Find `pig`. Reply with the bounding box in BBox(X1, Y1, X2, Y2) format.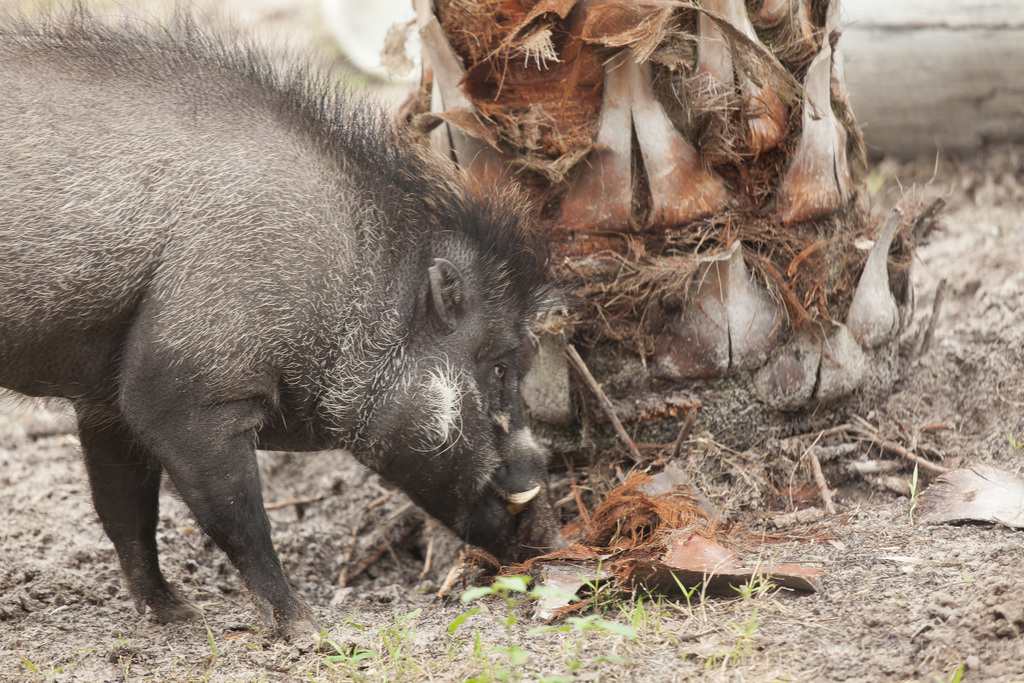
BBox(0, 0, 589, 654).
